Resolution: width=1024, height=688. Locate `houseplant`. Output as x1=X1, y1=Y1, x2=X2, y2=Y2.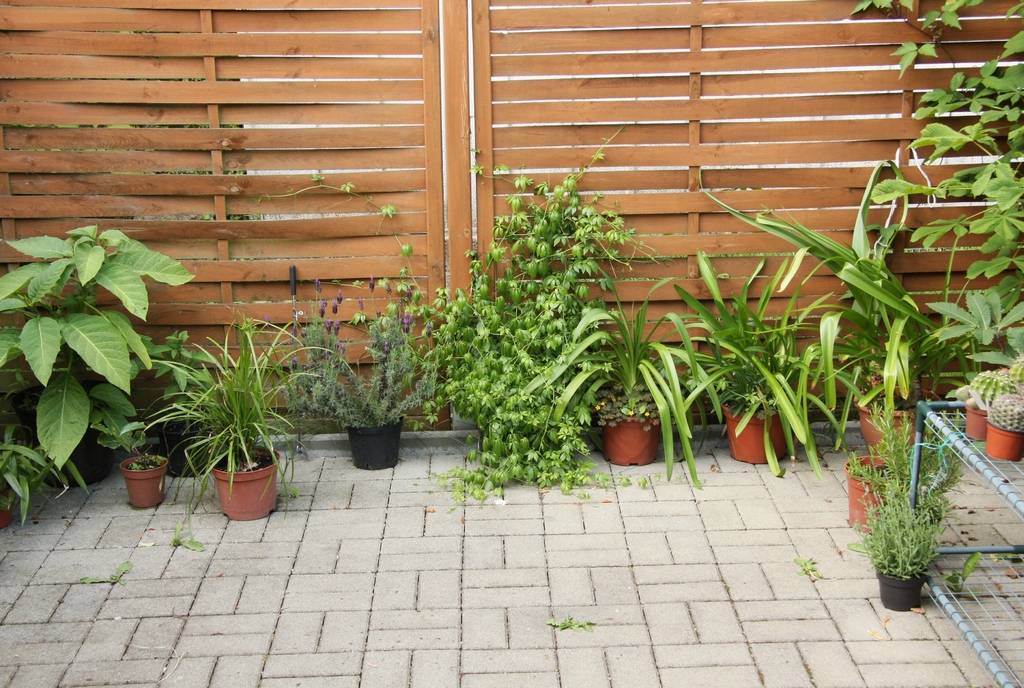
x1=833, y1=314, x2=914, y2=458.
